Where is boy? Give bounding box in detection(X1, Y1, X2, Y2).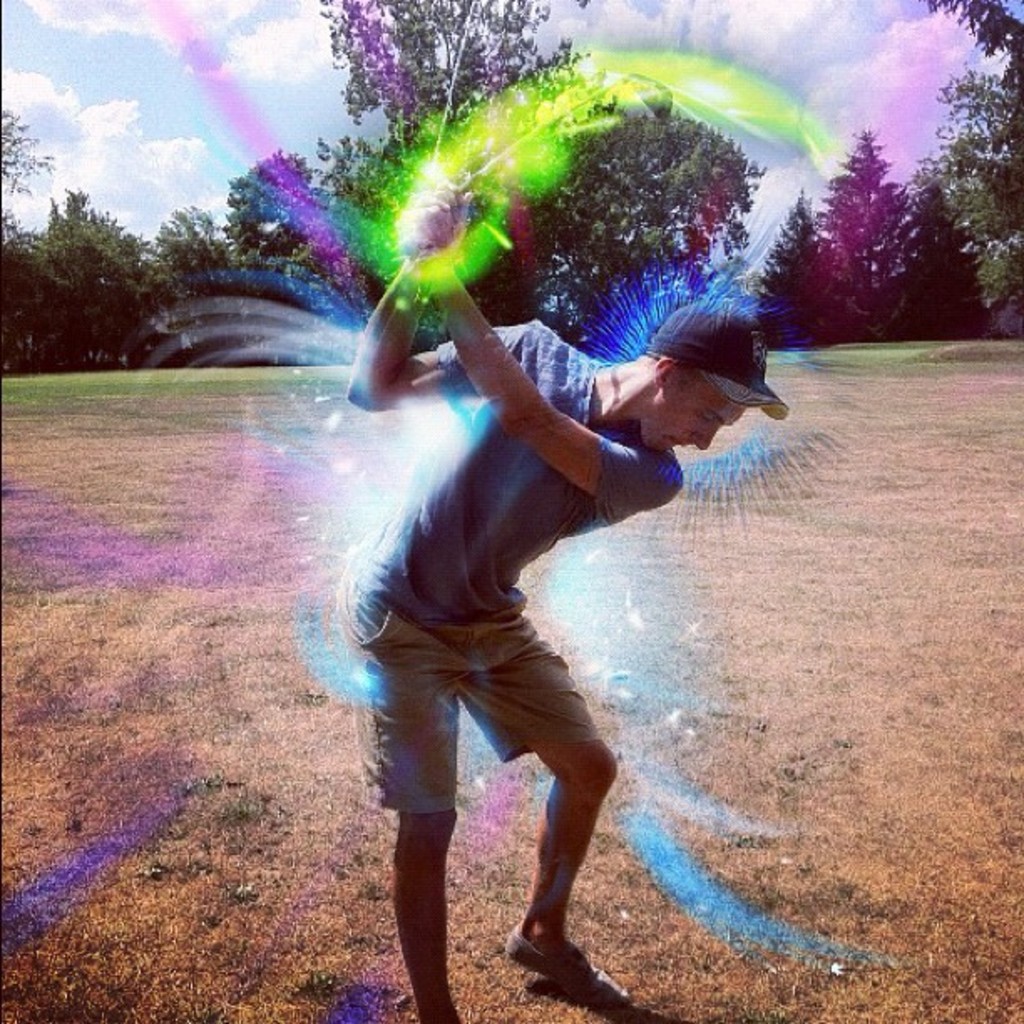
detection(331, 184, 776, 1022).
